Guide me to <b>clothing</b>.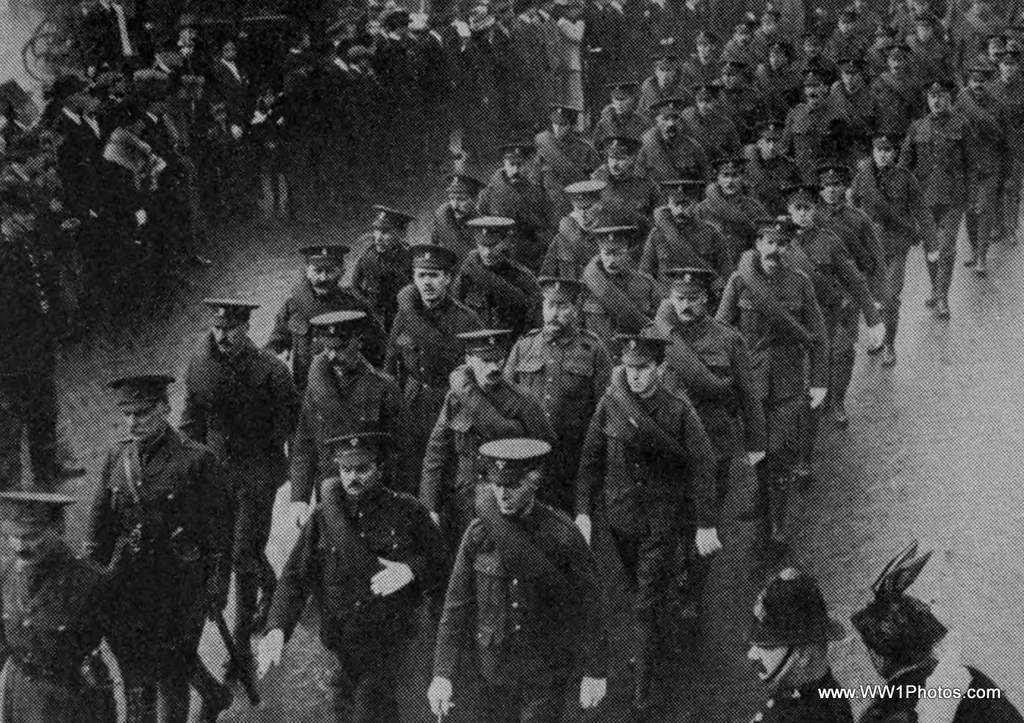
Guidance: <box>252,277,392,390</box>.
